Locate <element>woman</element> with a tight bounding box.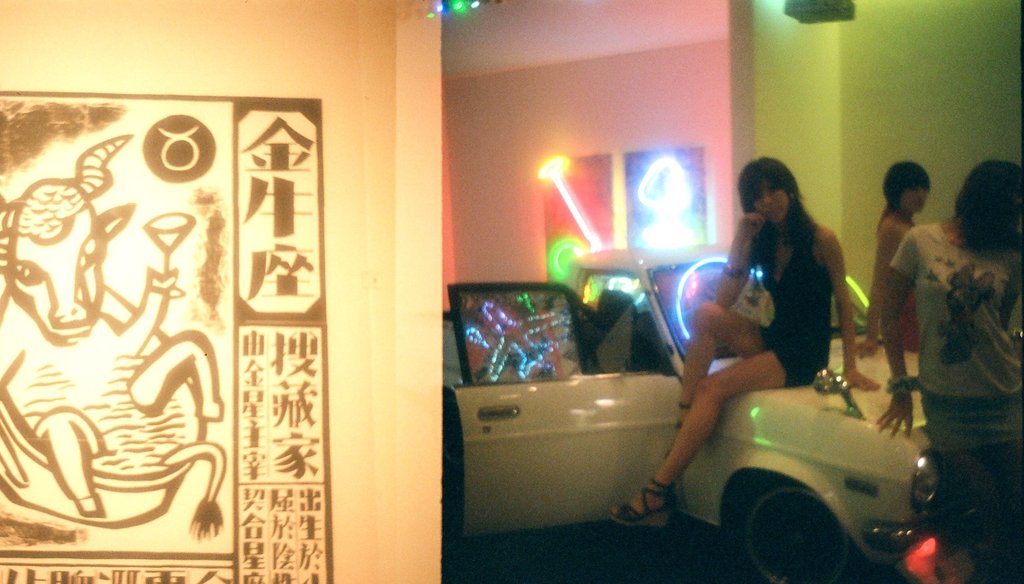
(x1=613, y1=153, x2=882, y2=524).
